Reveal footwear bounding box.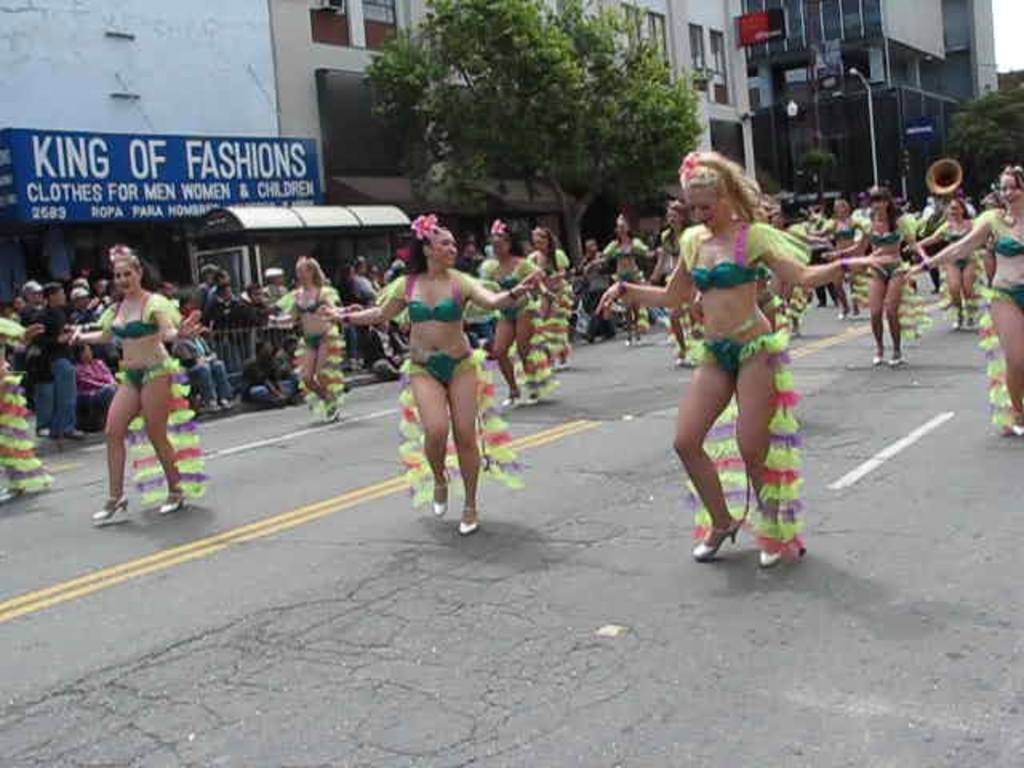
Revealed: (848,307,862,323).
